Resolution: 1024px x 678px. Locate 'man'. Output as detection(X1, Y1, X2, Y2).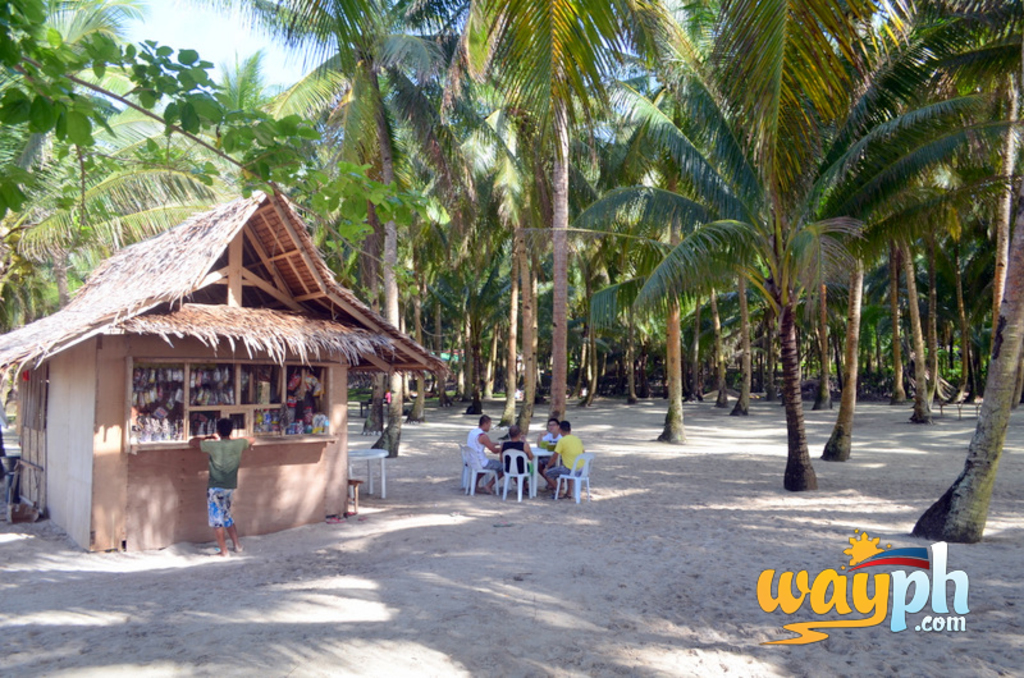
detection(188, 411, 265, 555).
